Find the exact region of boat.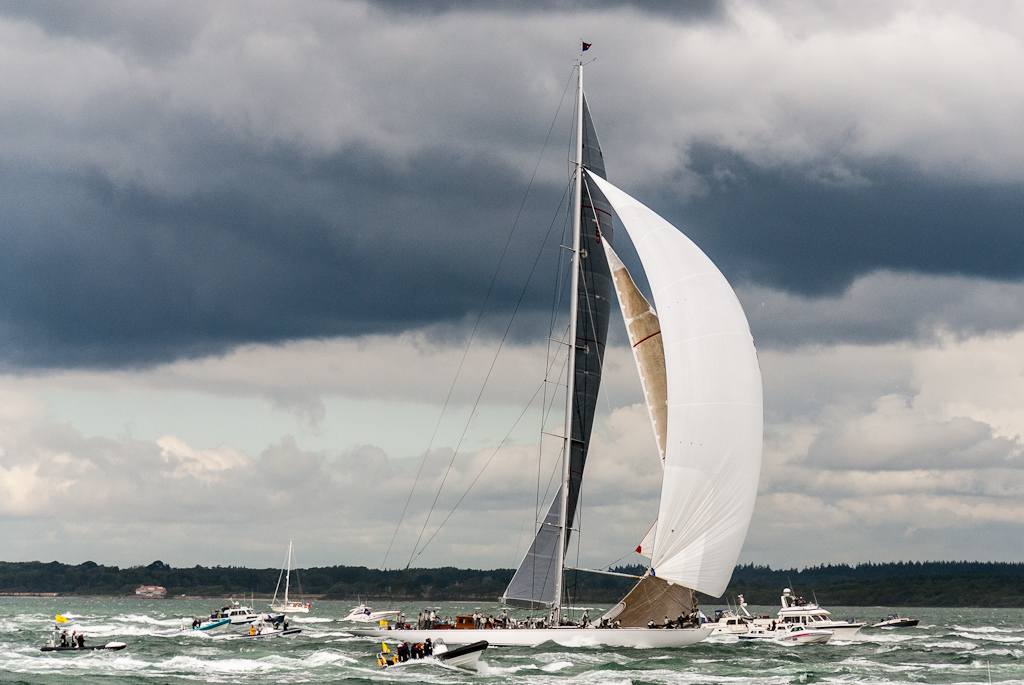
Exact region: {"left": 702, "top": 597, "right": 756, "bottom": 631}.
